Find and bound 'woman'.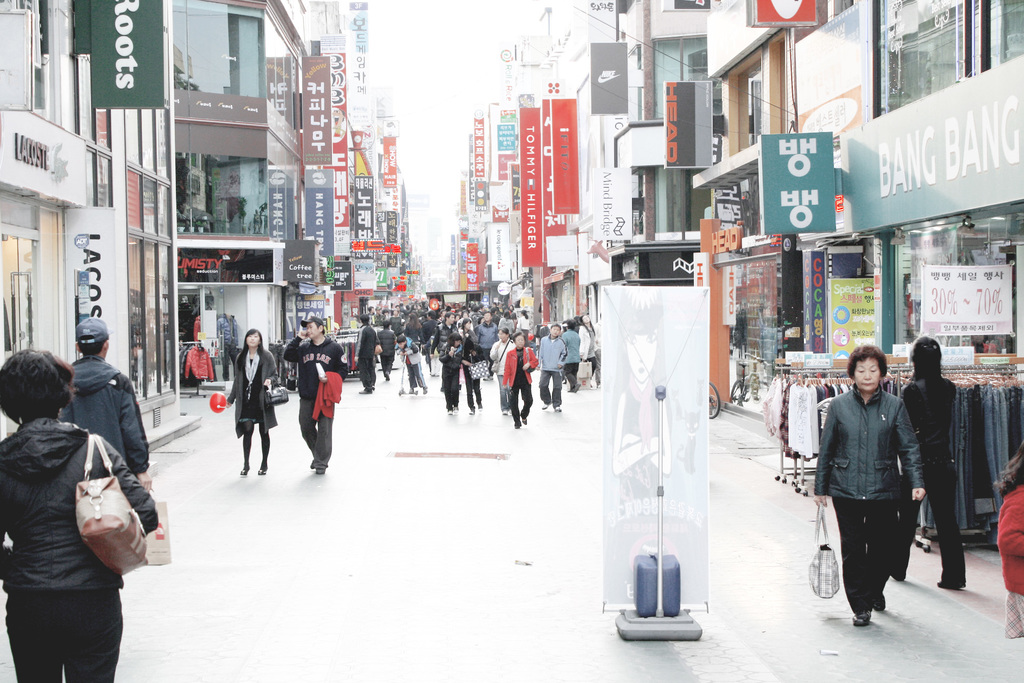
Bound: left=0, top=347, right=157, bottom=682.
